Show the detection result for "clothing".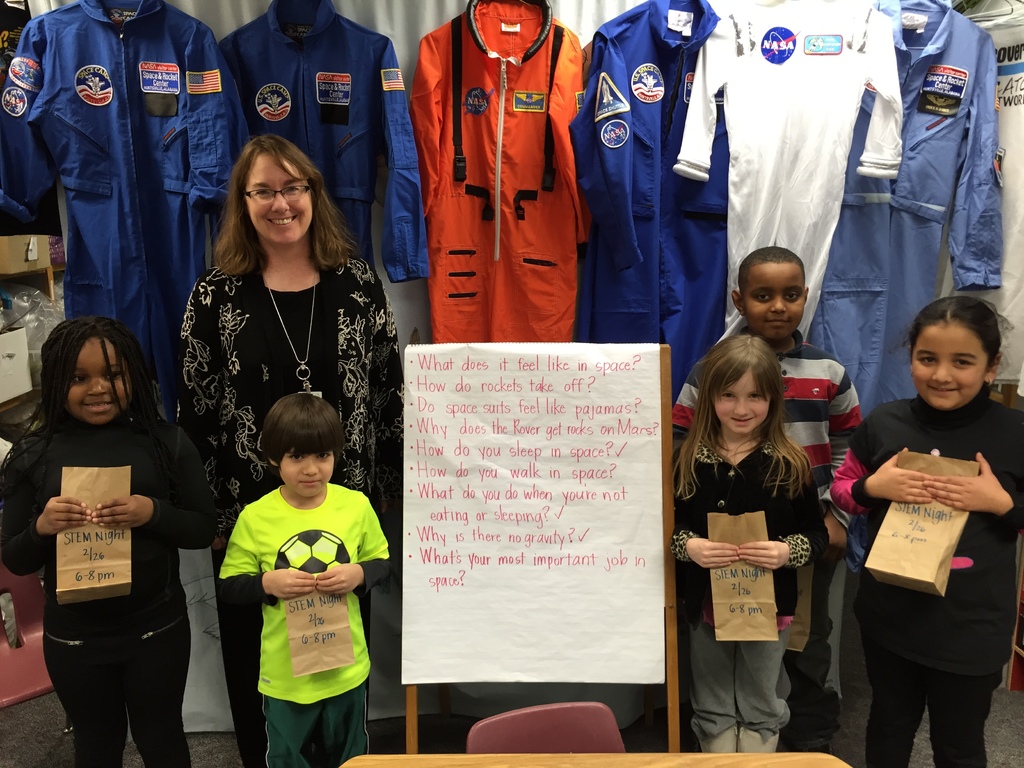
locate(668, 328, 865, 741).
